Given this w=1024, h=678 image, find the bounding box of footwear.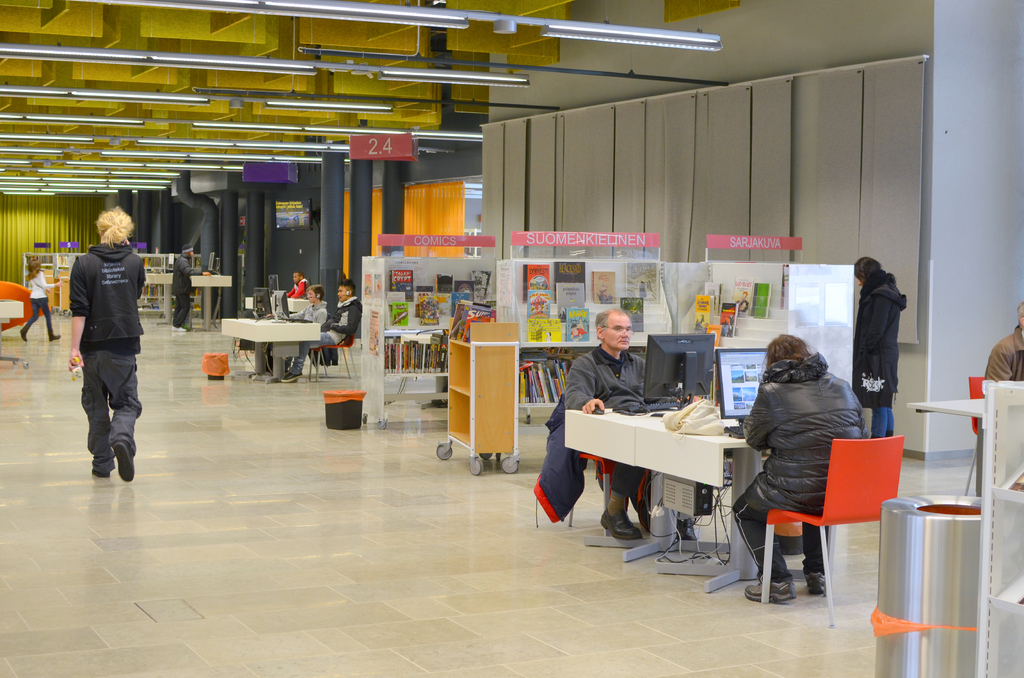
box(744, 570, 797, 603).
